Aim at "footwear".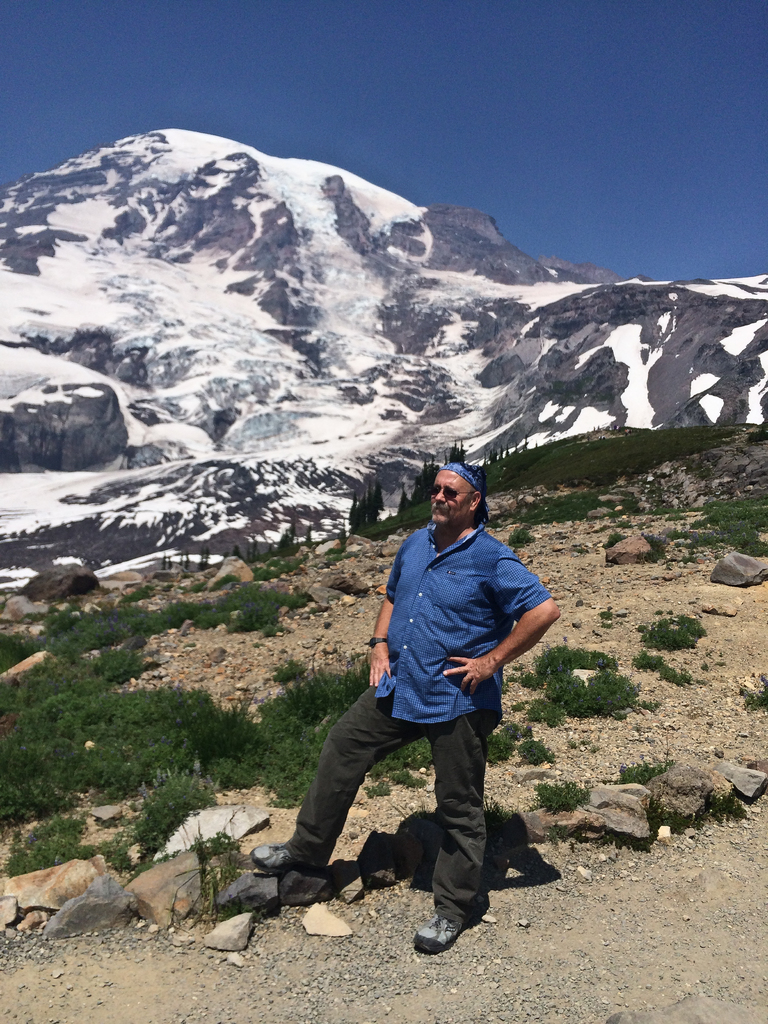
Aimed at 253, 837, 322, 874.
